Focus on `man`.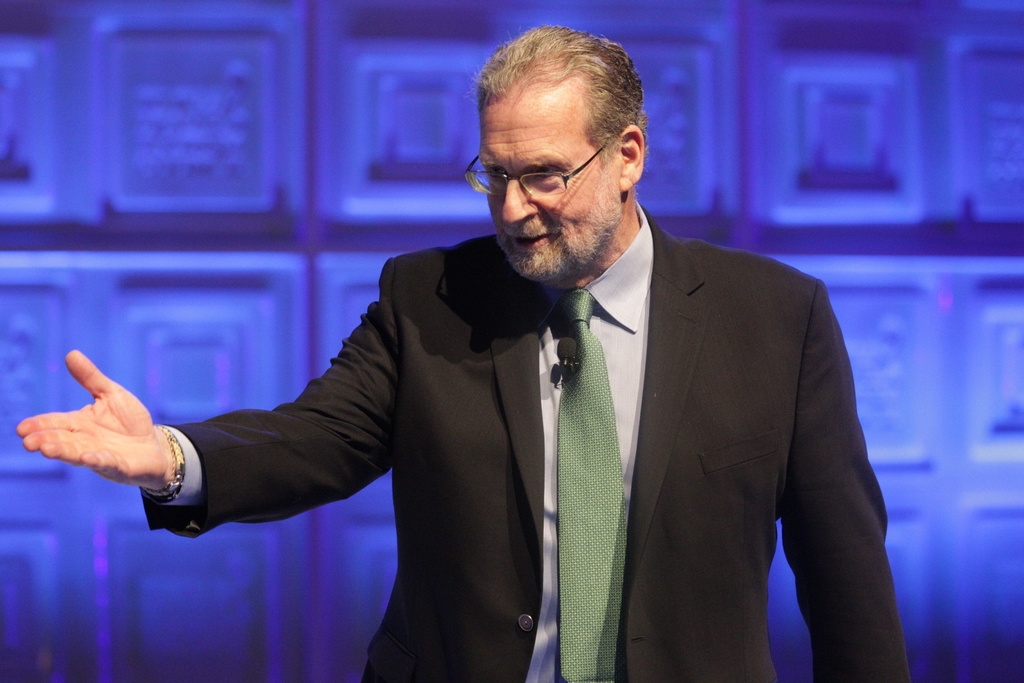
Focused at region(126, 75, 875, 660).
